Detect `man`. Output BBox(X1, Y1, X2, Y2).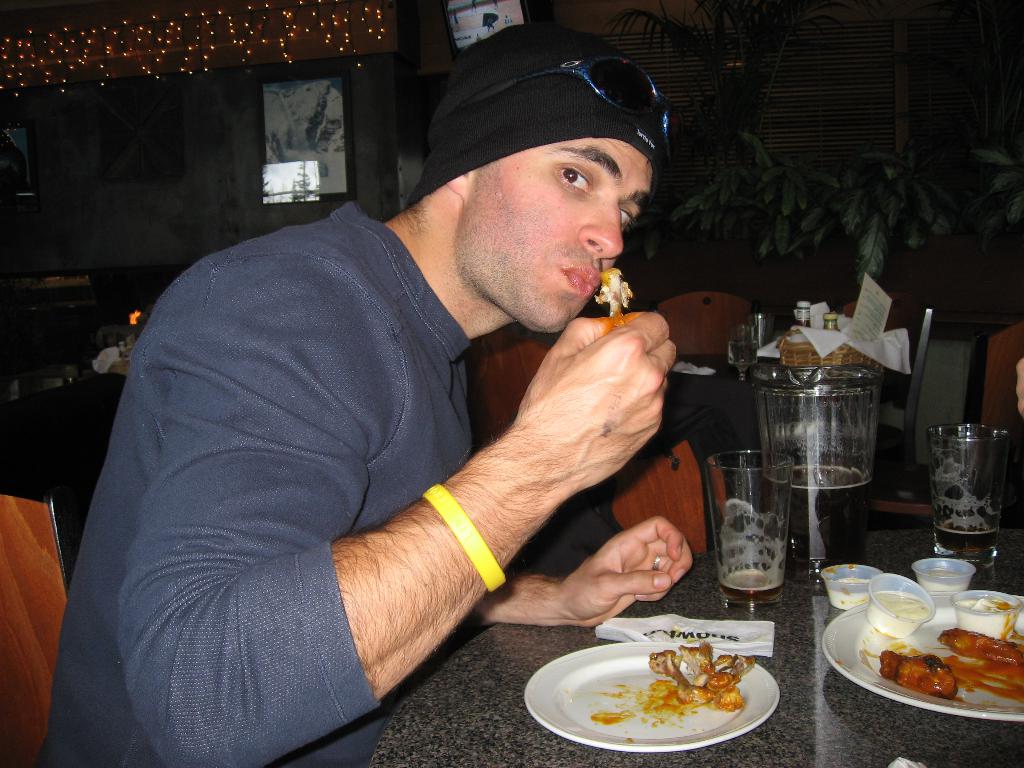
BBox(65, 38, 778, 751).
